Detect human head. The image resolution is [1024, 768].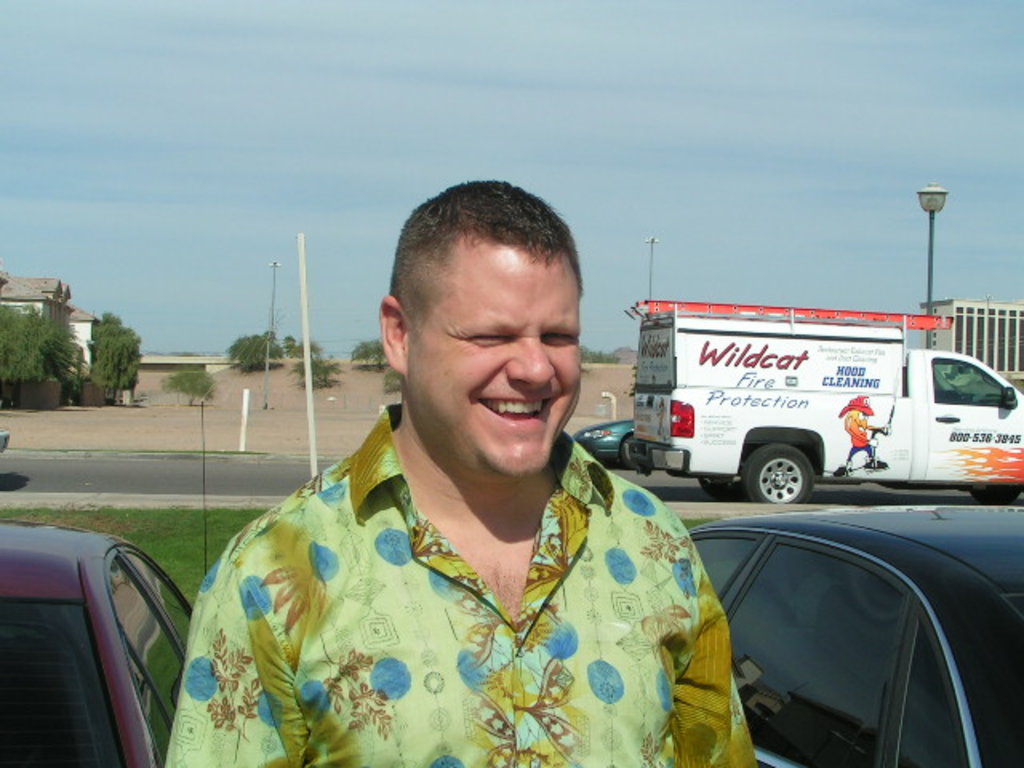
x1=376 y1=174 x2=582 y2=480.
